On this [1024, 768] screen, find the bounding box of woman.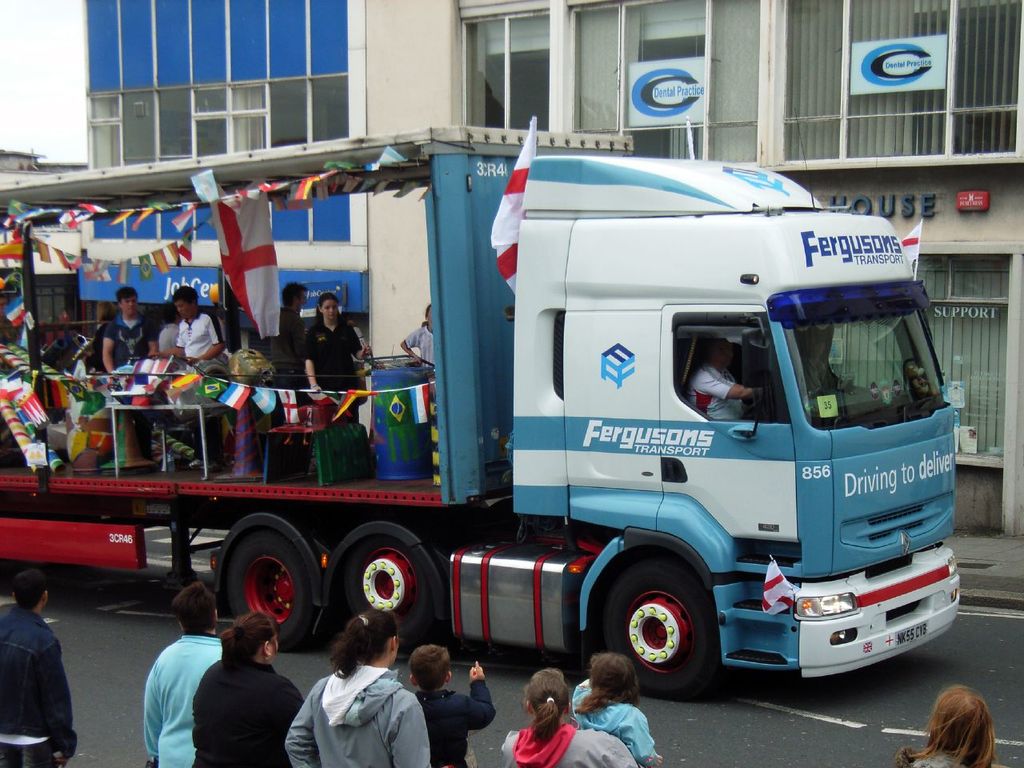
Bounding box: select_region(282, 606, 433, 767).
